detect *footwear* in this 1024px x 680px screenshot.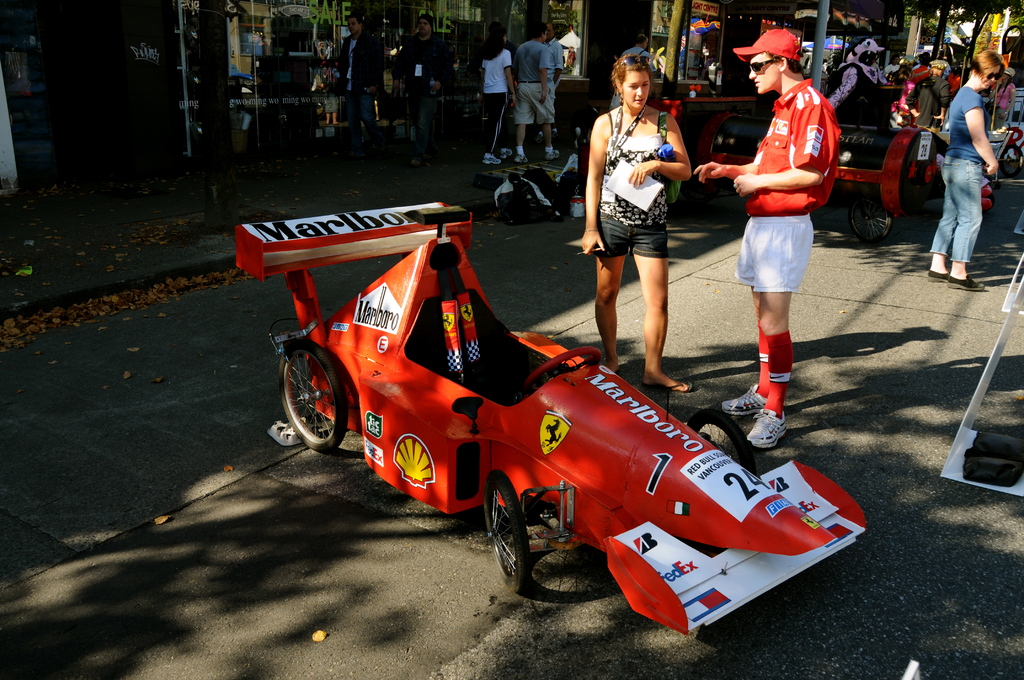
Detection: [547,150,562,159].
